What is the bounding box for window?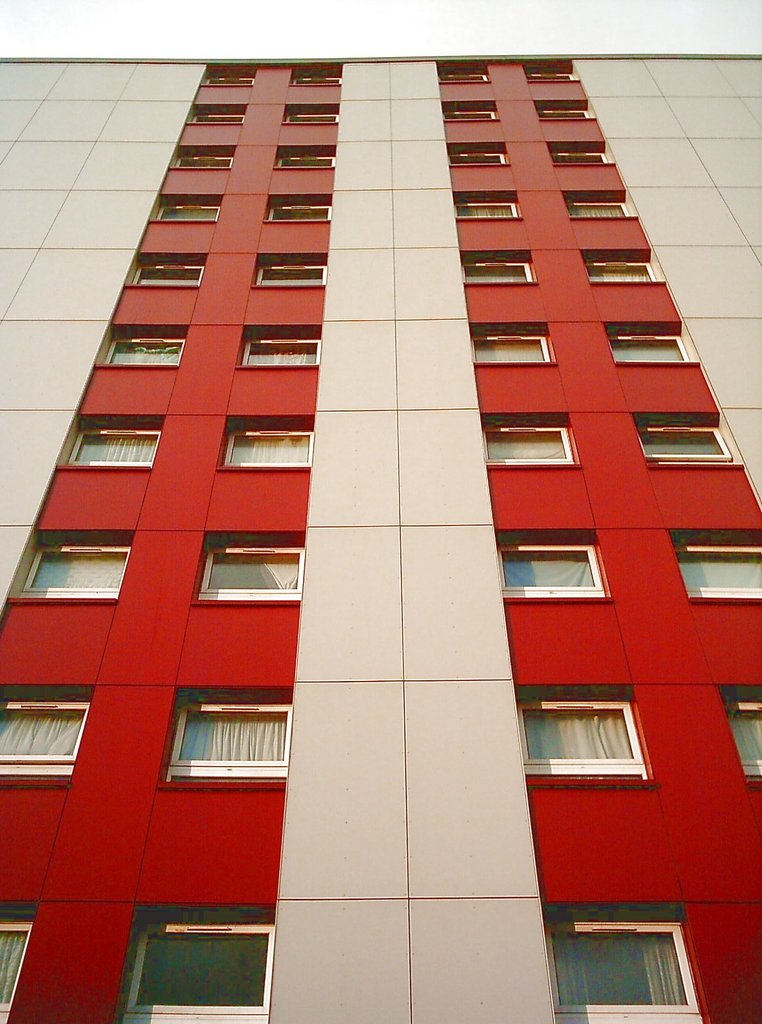
(x1=6, y1=531, x2=143, y2=600).
